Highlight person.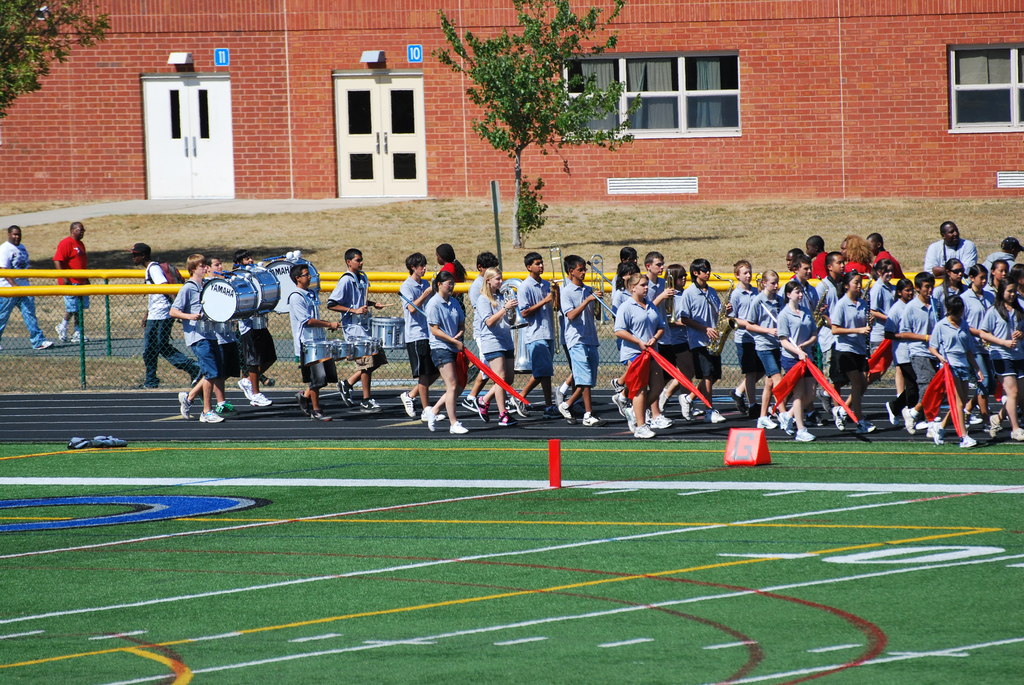
Highlighted region: box=[605, 238, 641, 304].
